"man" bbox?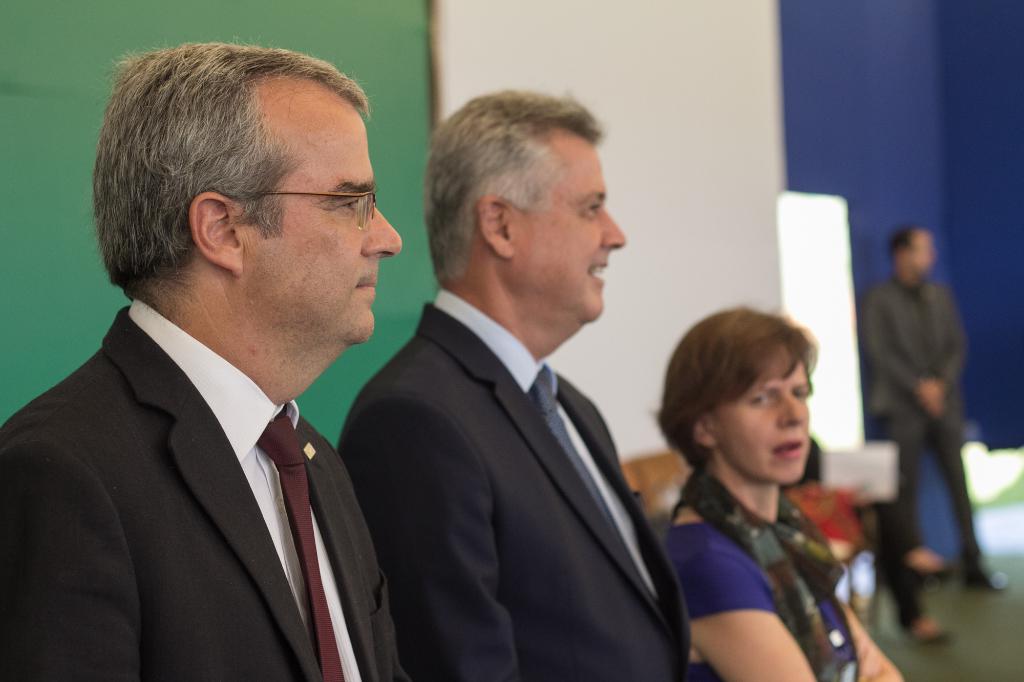
(left=849, top=221, right=1017, bottom=594)
